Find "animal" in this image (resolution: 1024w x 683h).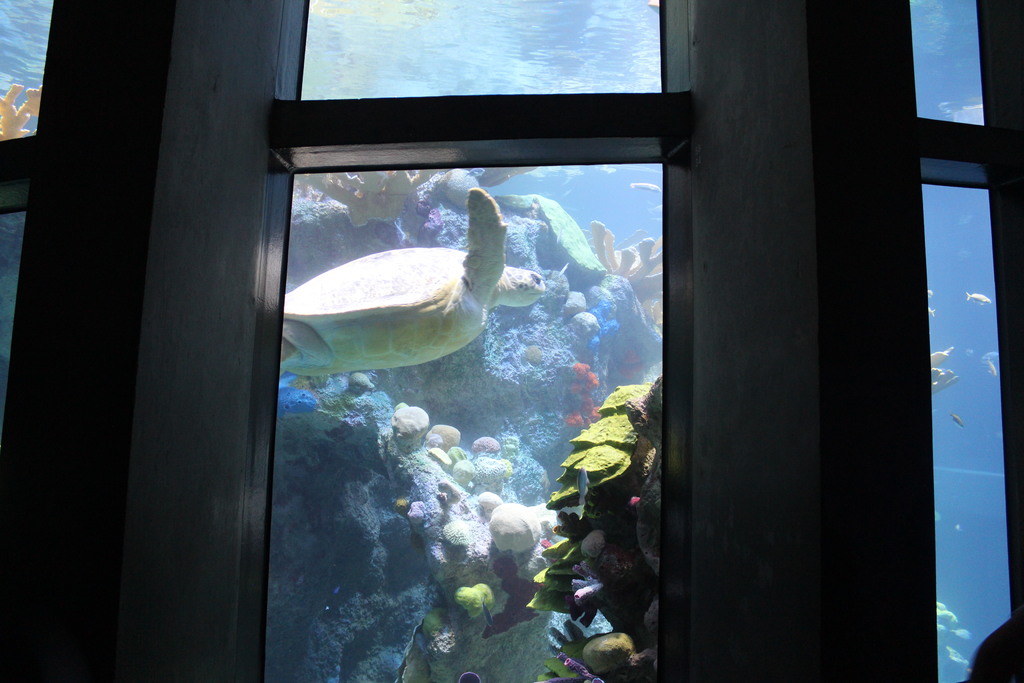
detection(278, 187, 545, 379).
